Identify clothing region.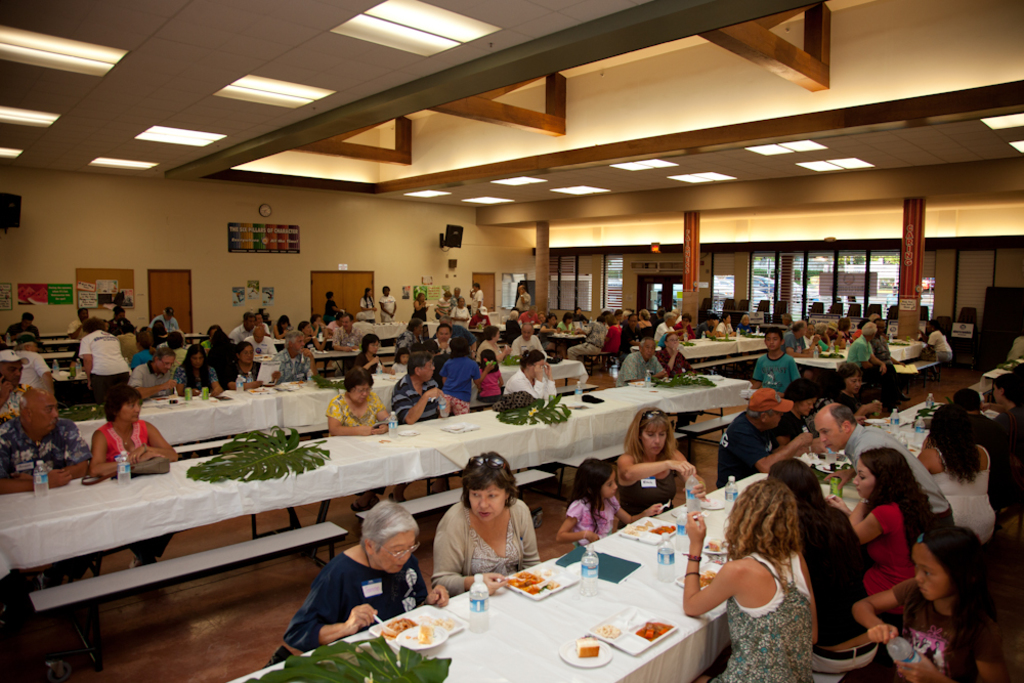
Region: BBox(803, 337, 814, 348).
